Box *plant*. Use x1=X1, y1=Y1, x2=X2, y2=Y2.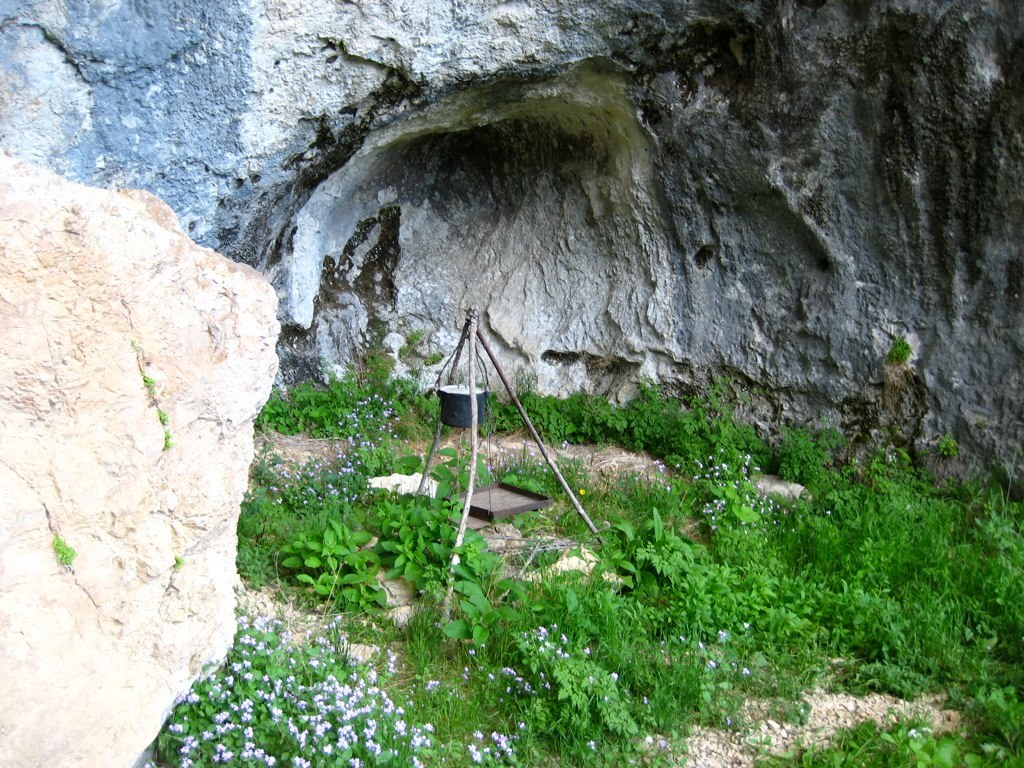
x1=158, y1=410, x2=170, y2=427.
